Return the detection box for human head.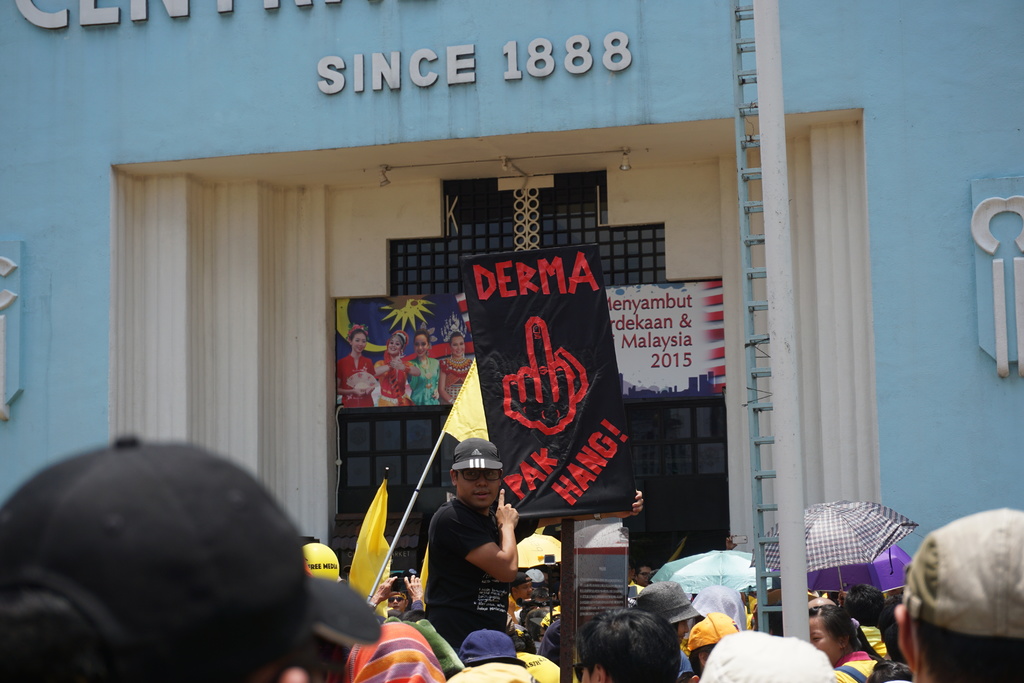
Rect(575, 609, 681, 682).
